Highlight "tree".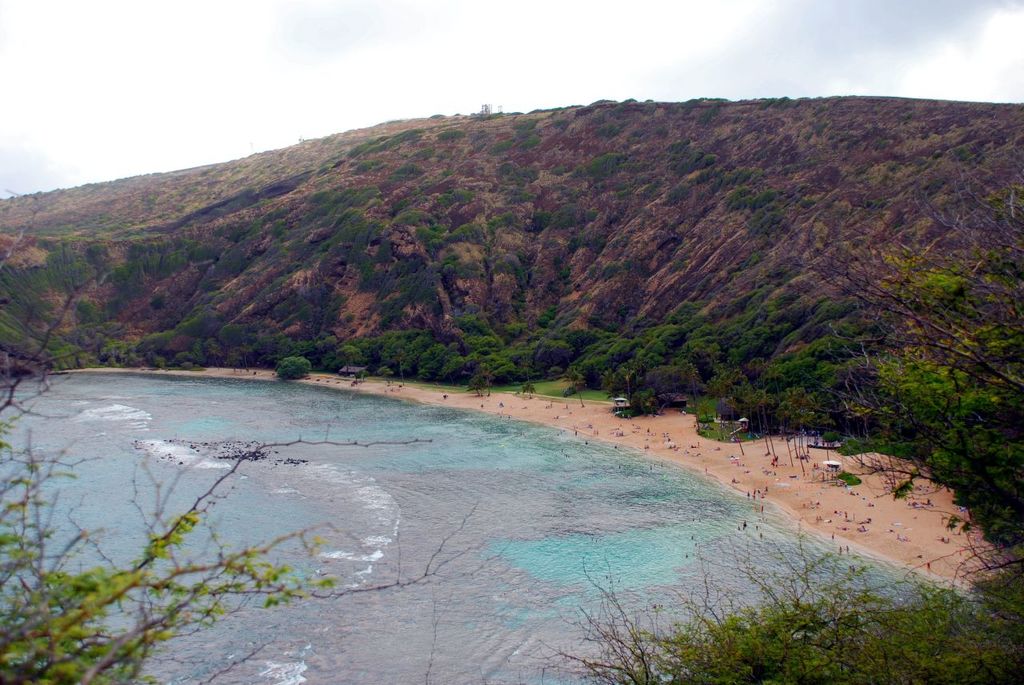
Highlighted region: box(0, 266, 320, 679).
